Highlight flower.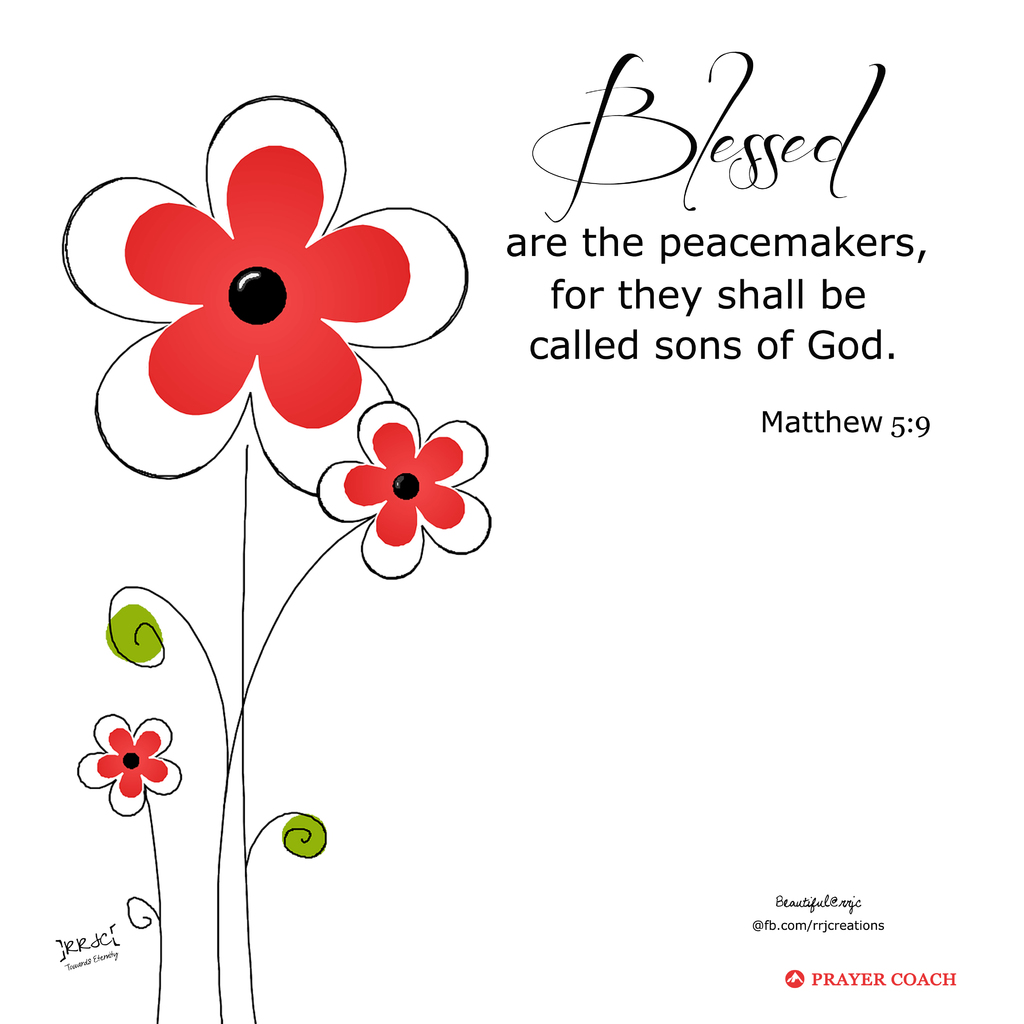
Highlighted region: (left=333, top=399, right=501, bottom=583).
